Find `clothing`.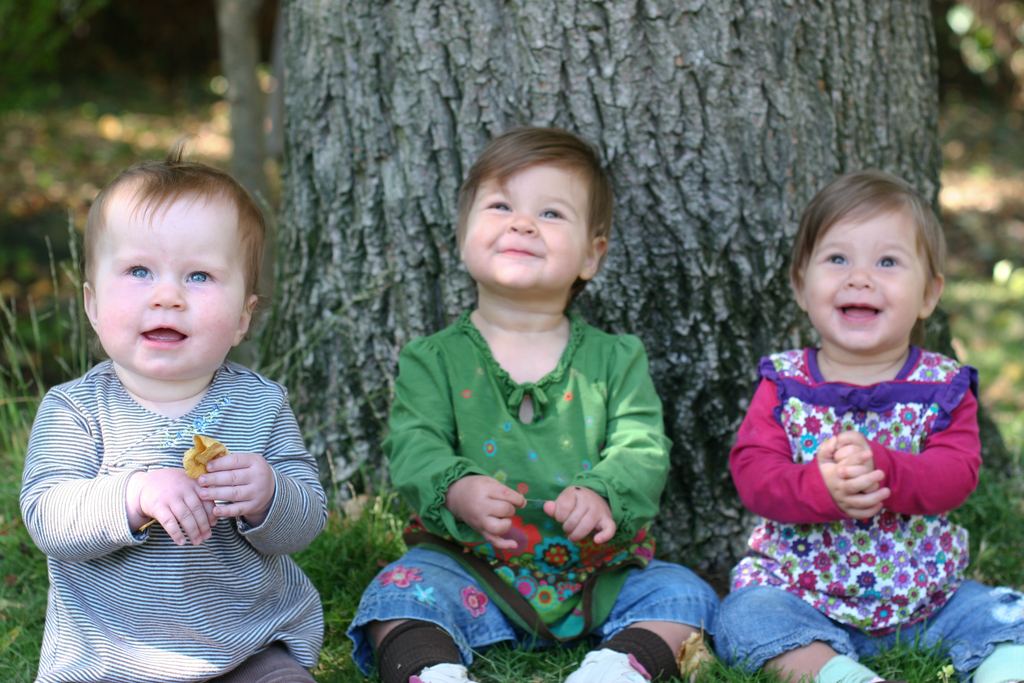
19, 357, 324, 682.
